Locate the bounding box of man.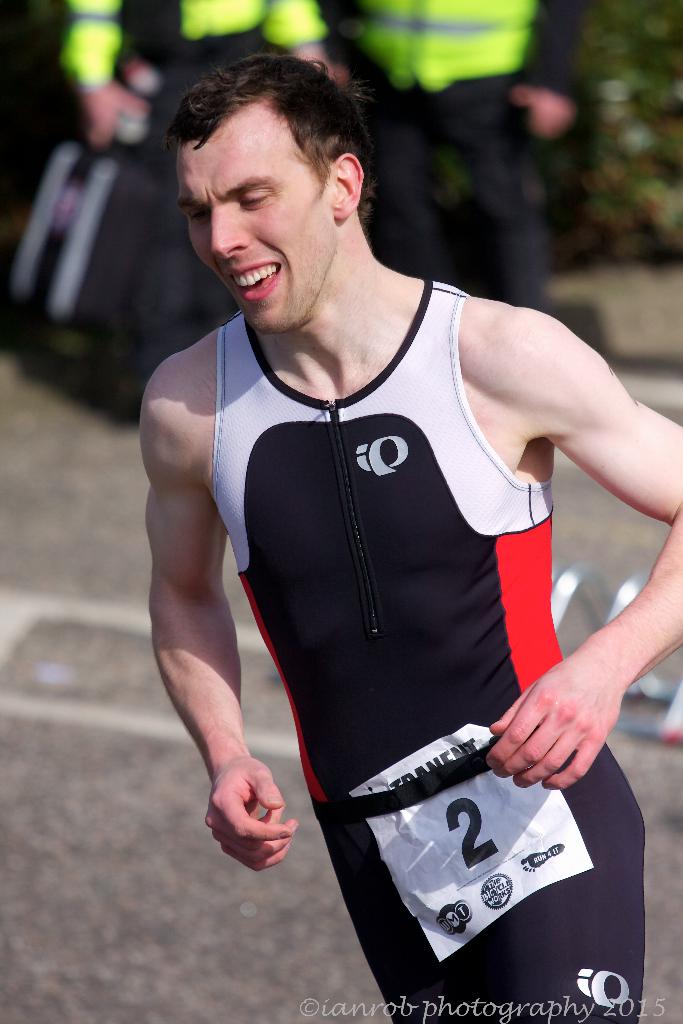
Bounding box: detection(103, 40, 638, 1015).
